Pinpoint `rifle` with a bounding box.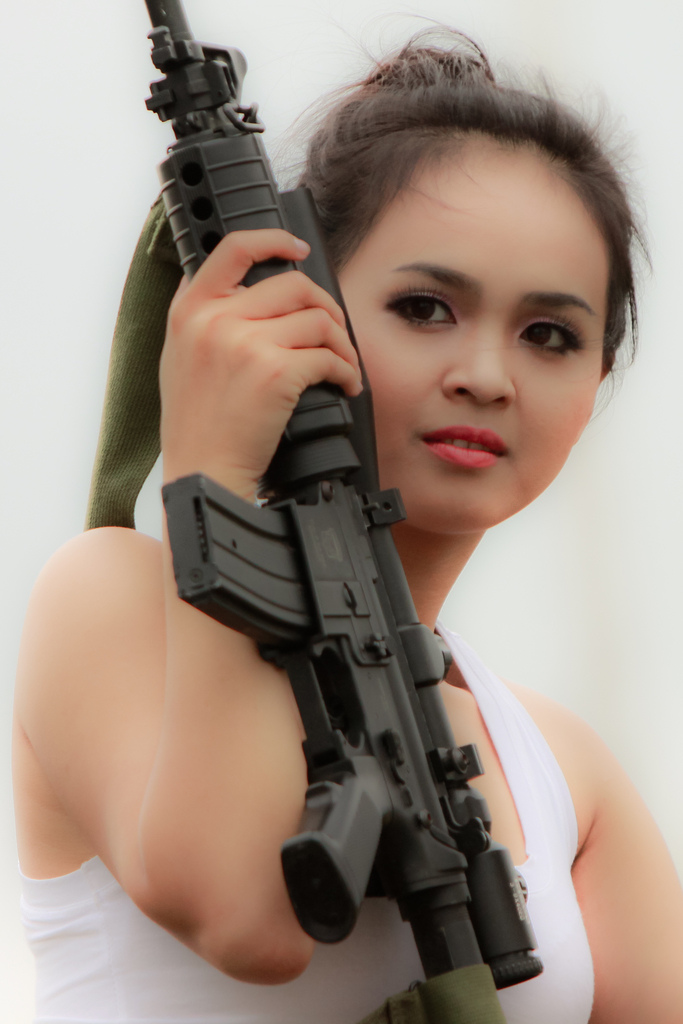
(x1=84, y1=0, x2=543, y2=1023).
